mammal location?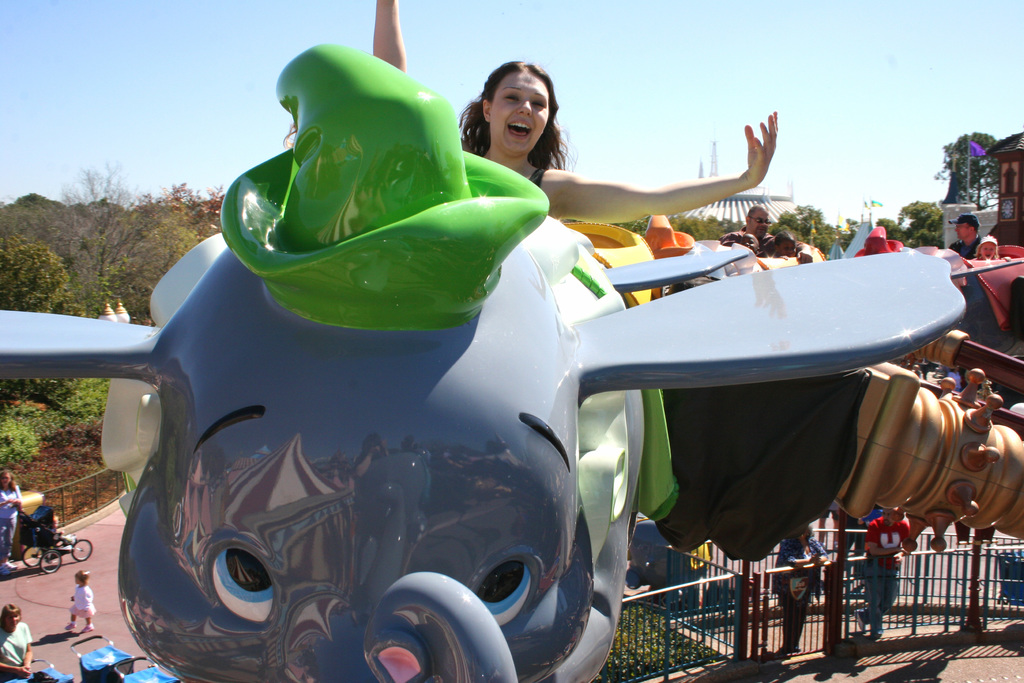
bbox=(0, 604, 29, 682)
